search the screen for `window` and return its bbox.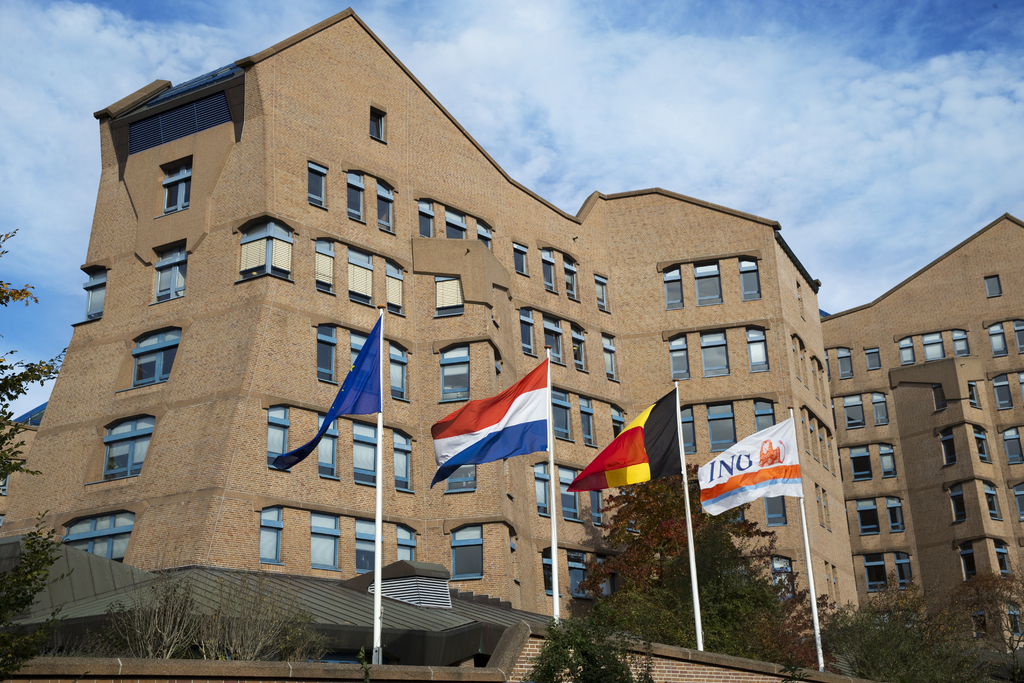
Found: (left=115, top=328, right=182, bottom=397).
